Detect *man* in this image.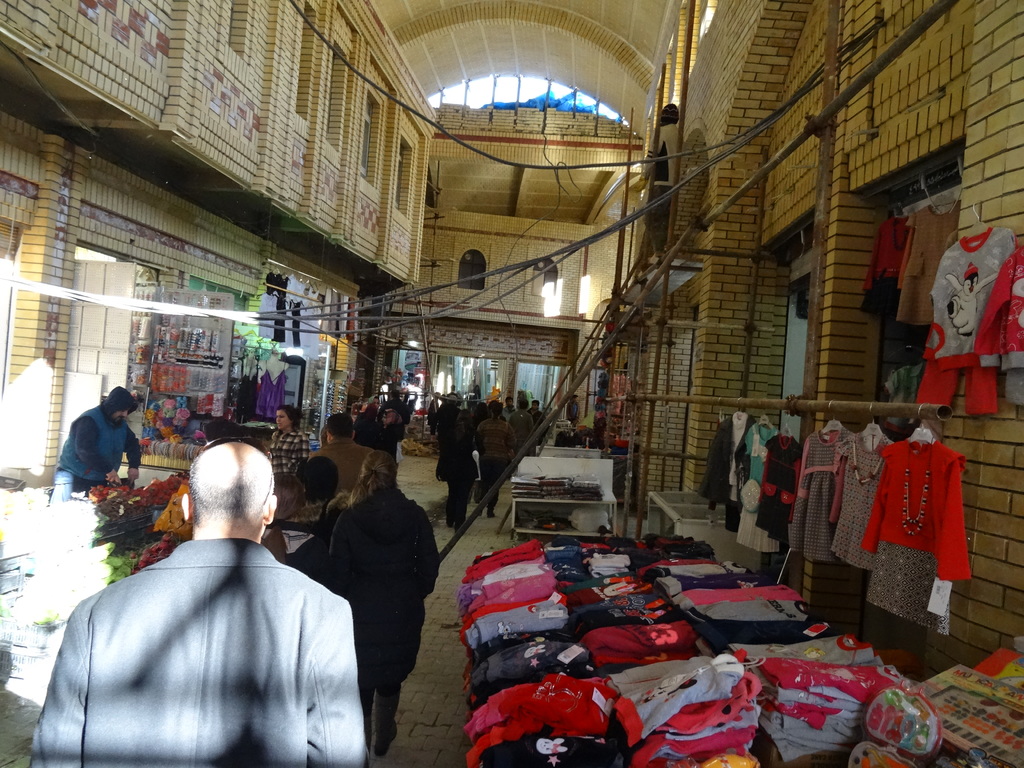
Detection: <box>58,386,154,500</box>.
